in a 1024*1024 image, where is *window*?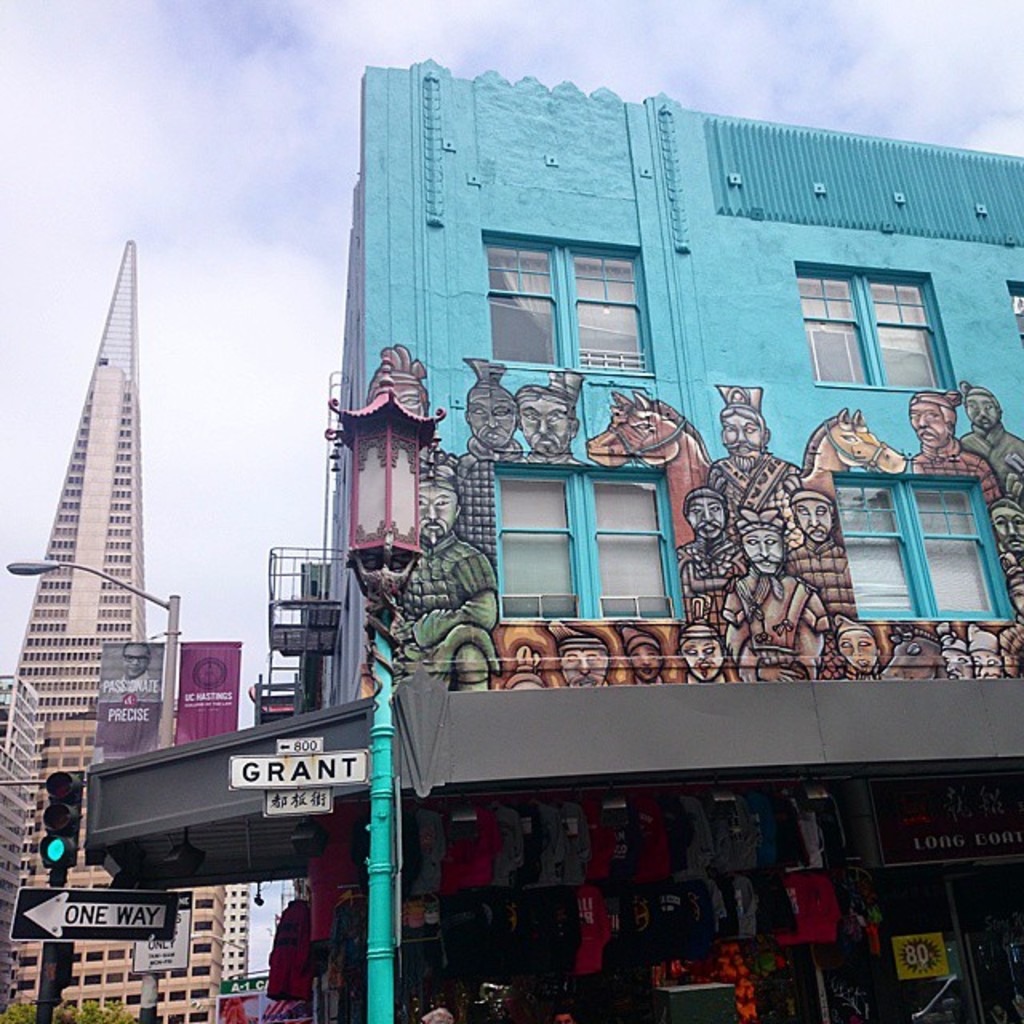
[827, 474, 1003, 624].
